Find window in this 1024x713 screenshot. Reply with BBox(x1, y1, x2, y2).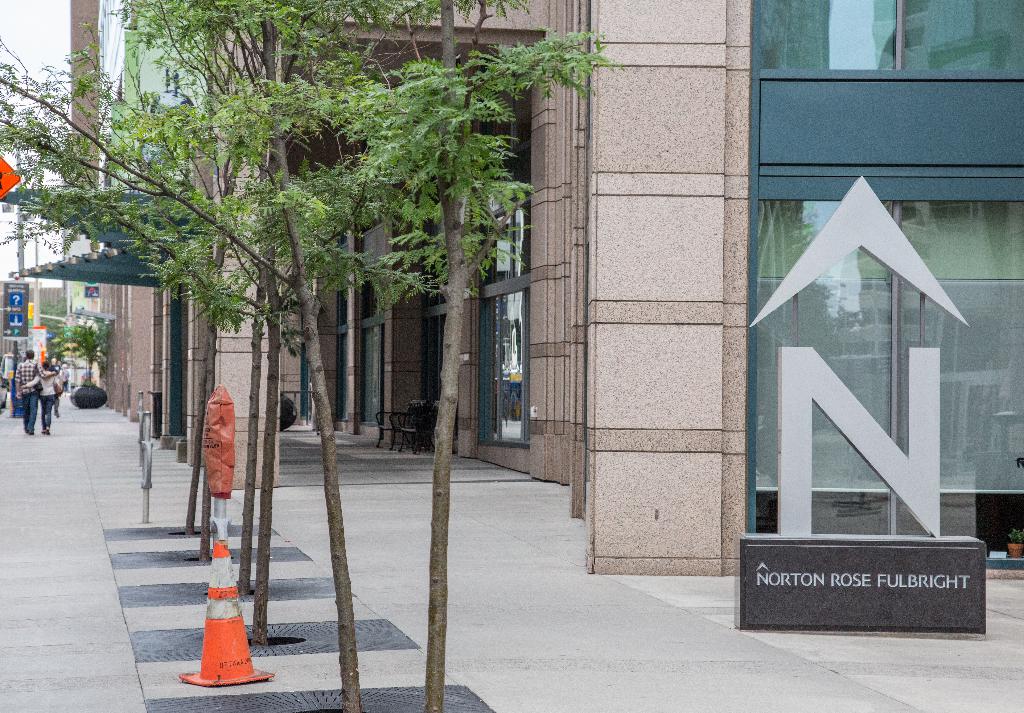
BBox(719, 85, 1020, 518).
